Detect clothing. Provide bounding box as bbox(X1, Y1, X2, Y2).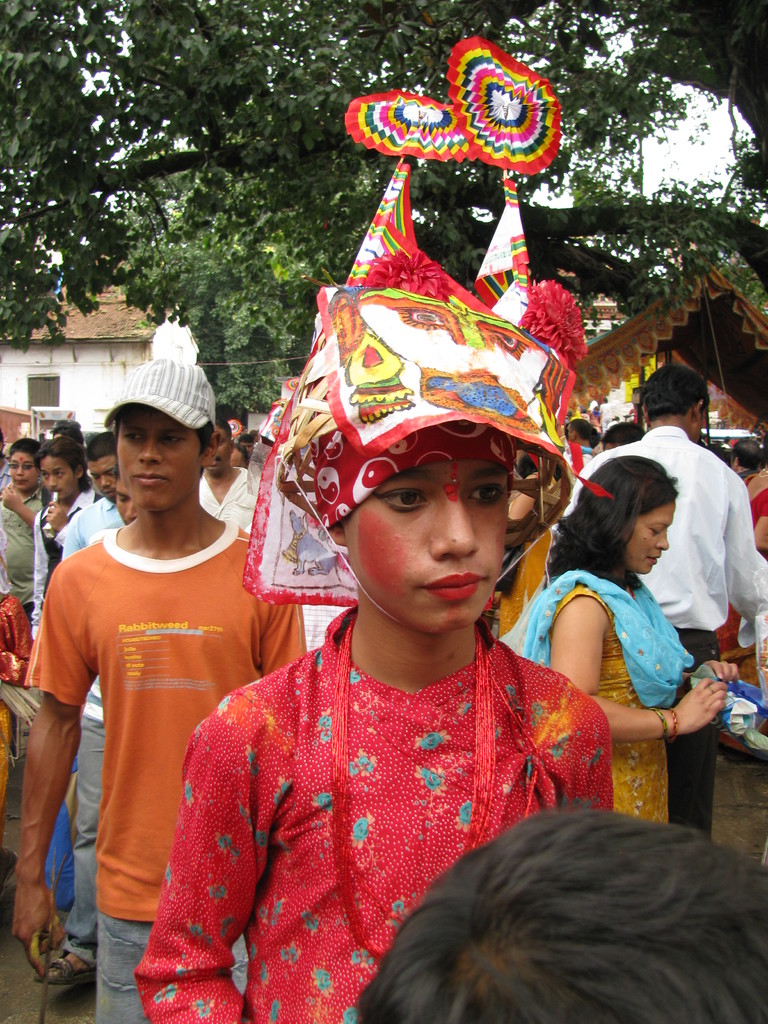
bbox(189, 469, 271, 532).
